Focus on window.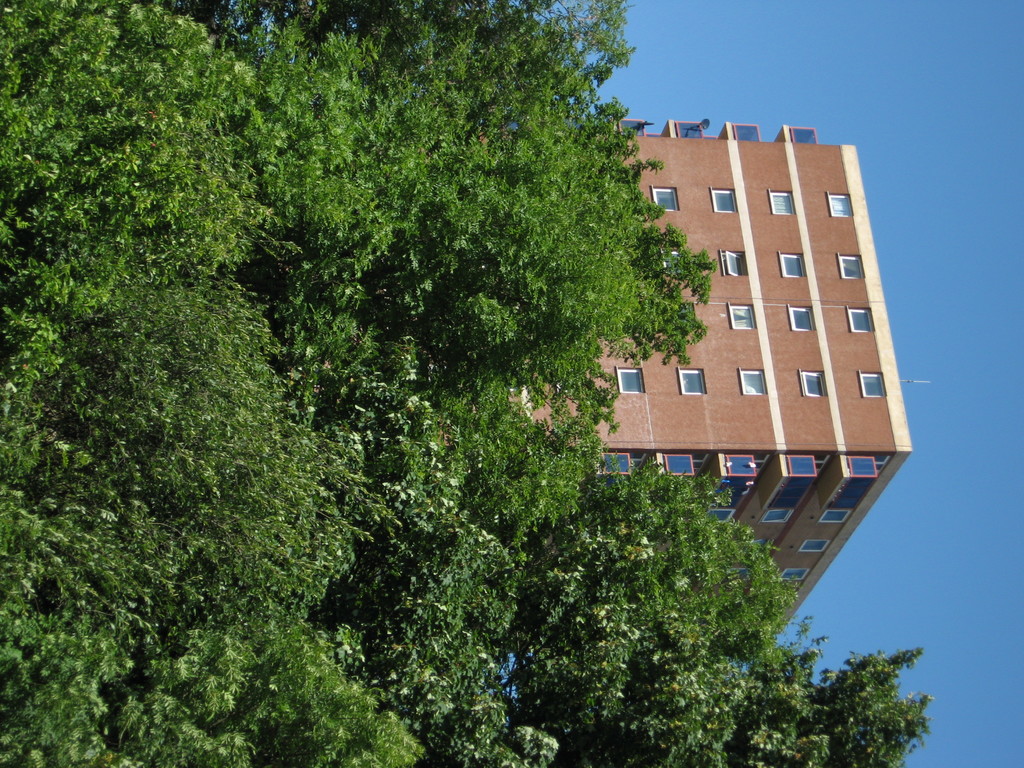
Focused at 794 364 821 398.
